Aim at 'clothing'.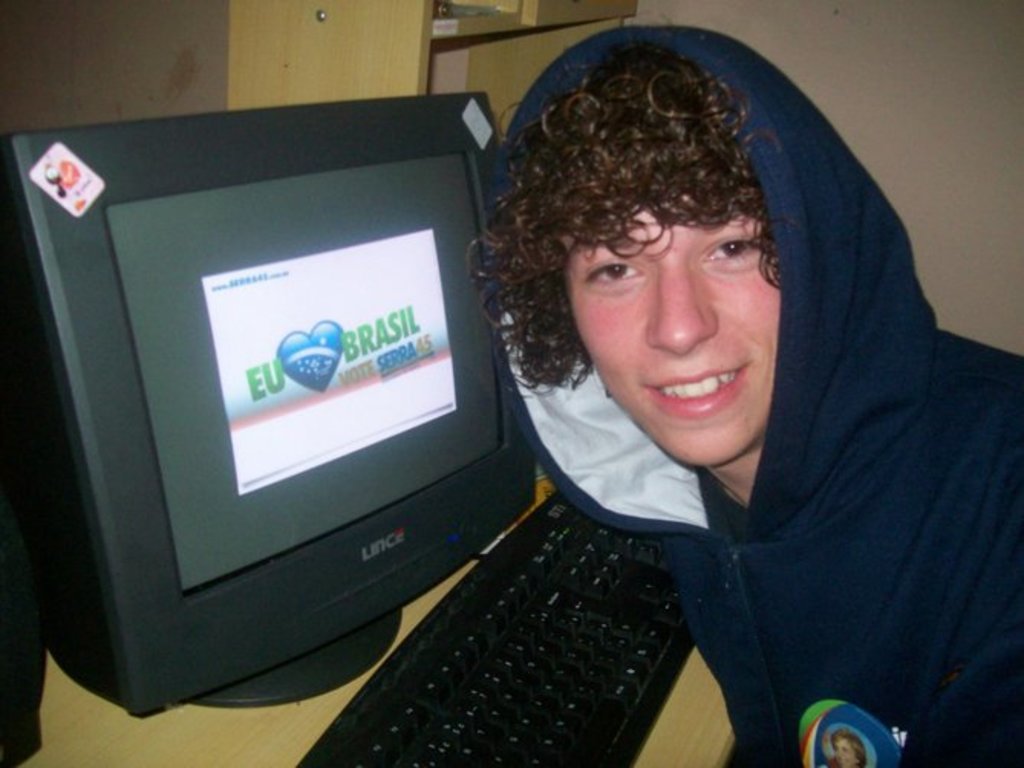
Aimed at l=501, t=24, r=1022, b=766.
